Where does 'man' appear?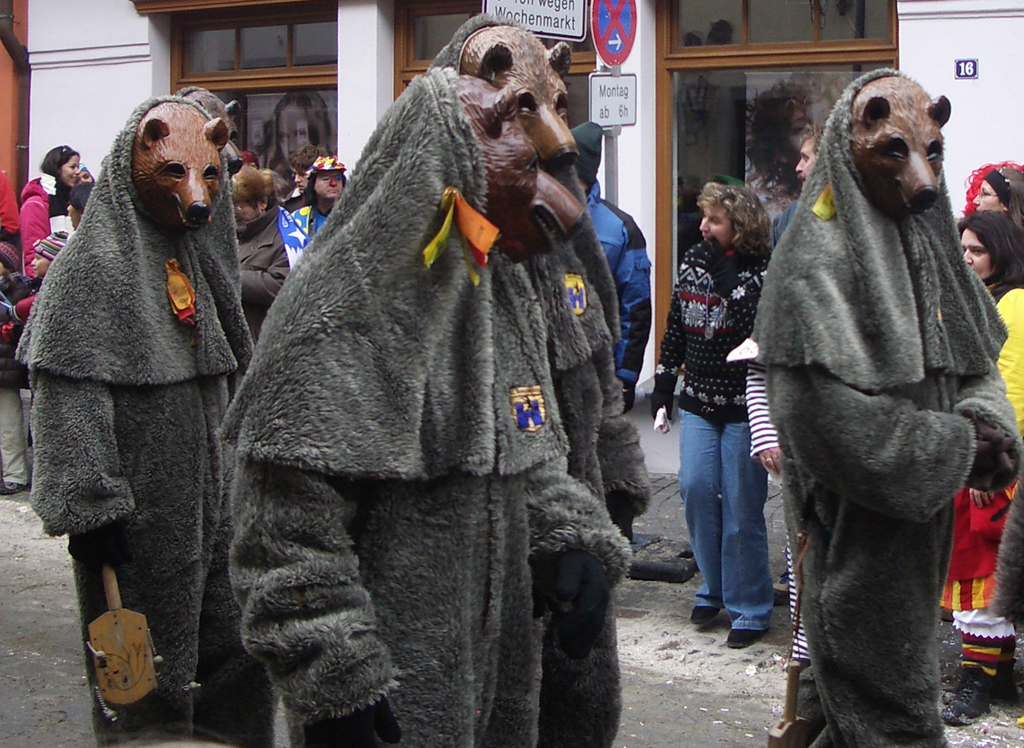
Appears at <region>292, 140, 333, 195</region>.
